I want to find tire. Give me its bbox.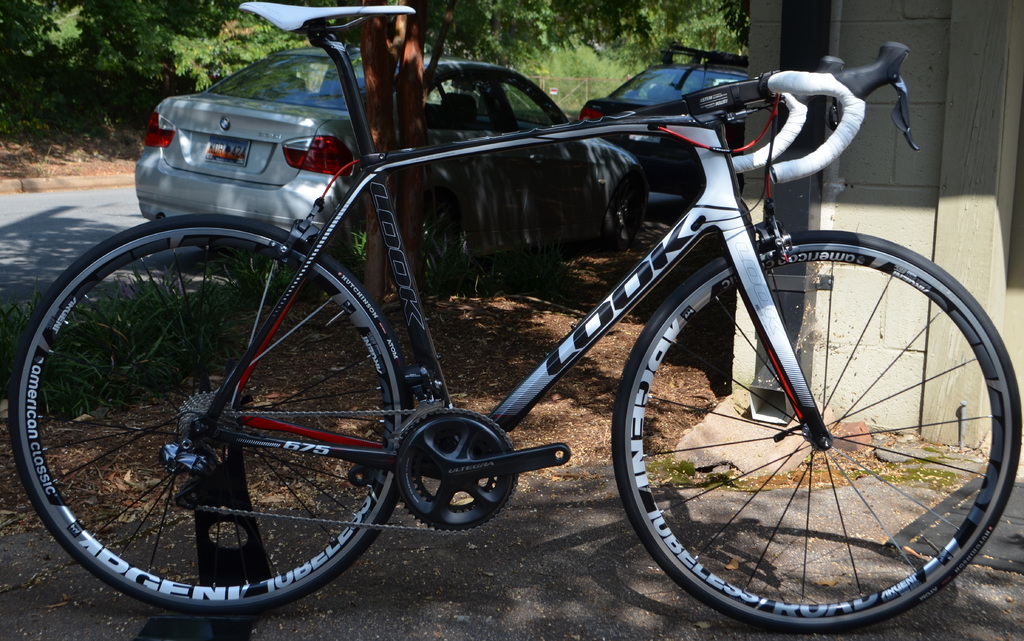
<bbox>416, 202, 448, 280</bbox>.
